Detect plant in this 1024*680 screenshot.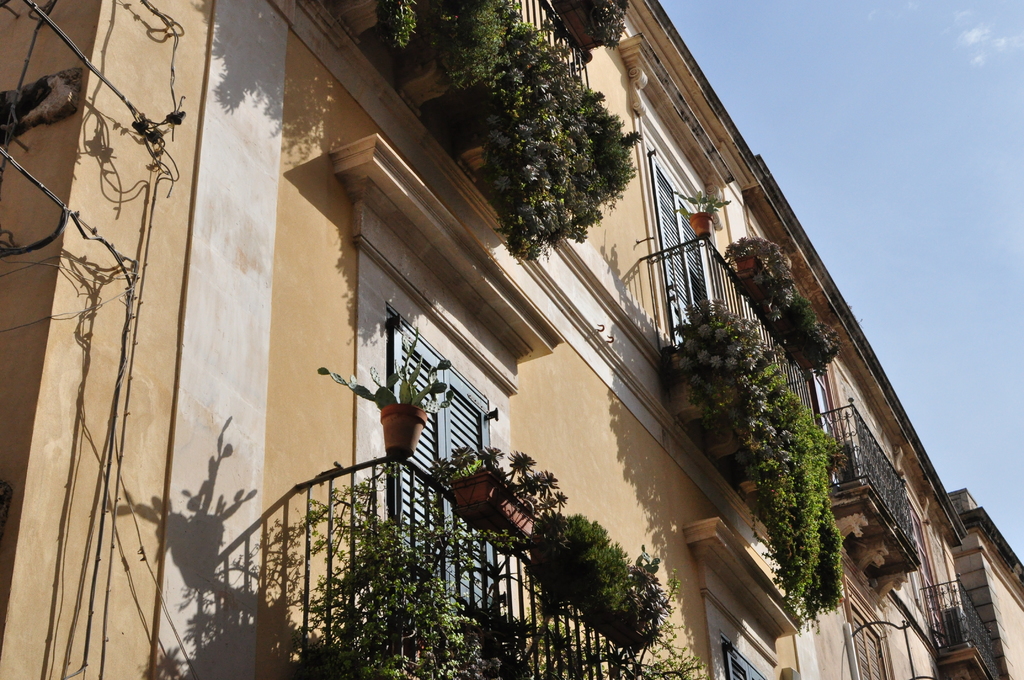
Detection: {"x1": 678, "y1": 184, "x2": 737, "y2": 209}.
